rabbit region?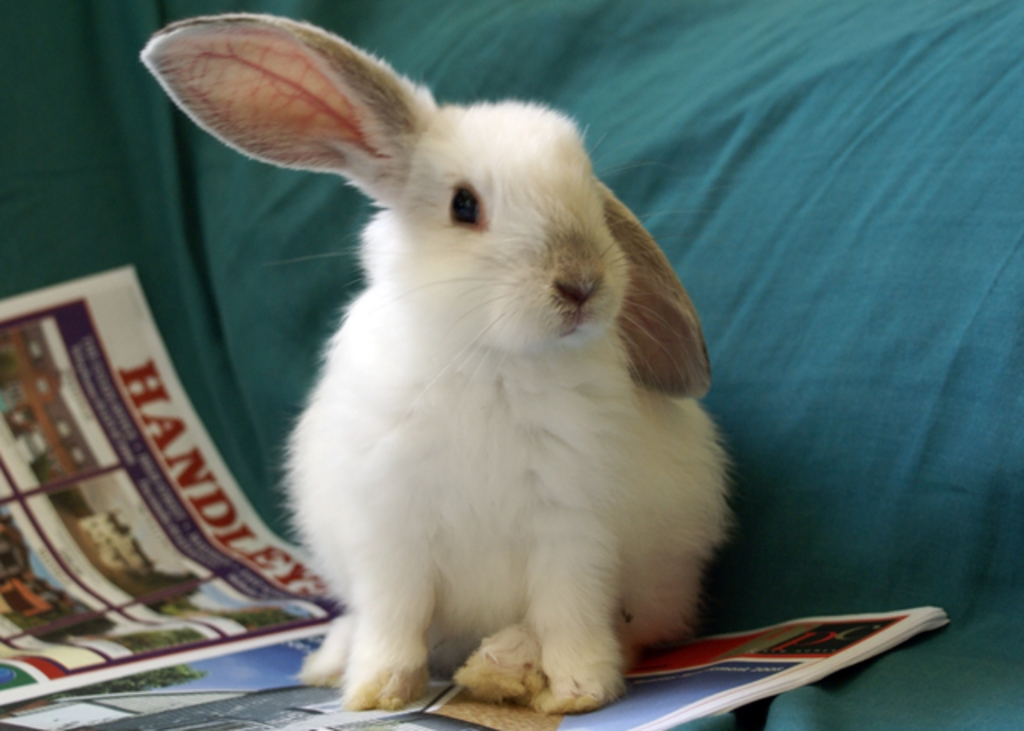
bbox=(136, 16, 739, 715)
